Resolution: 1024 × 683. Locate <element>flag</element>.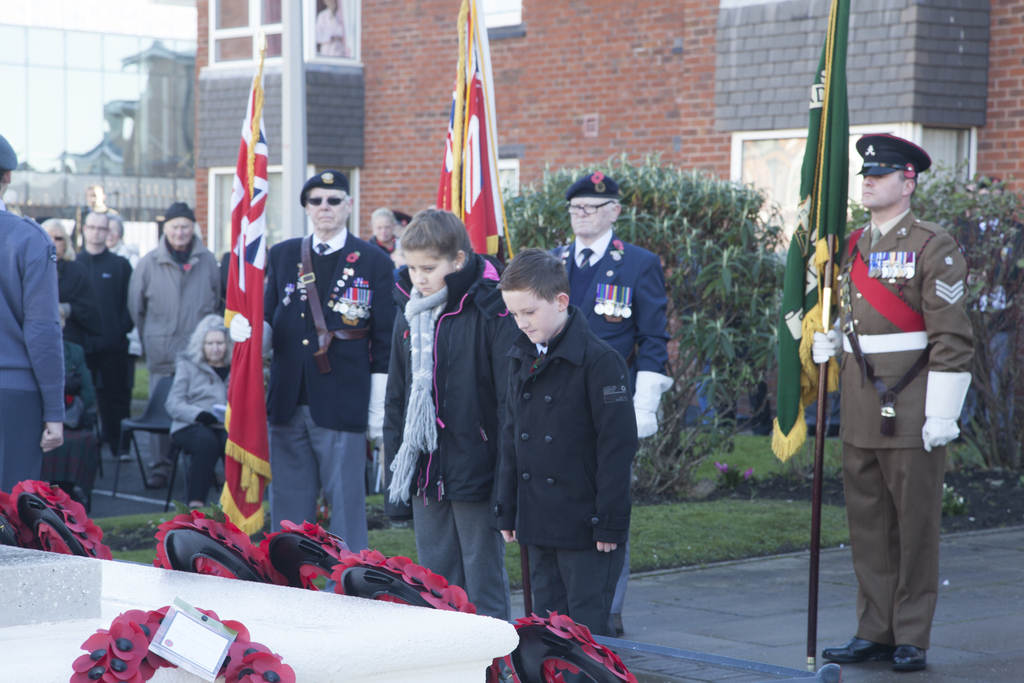
l=216, t=56, r=271, b=537.
